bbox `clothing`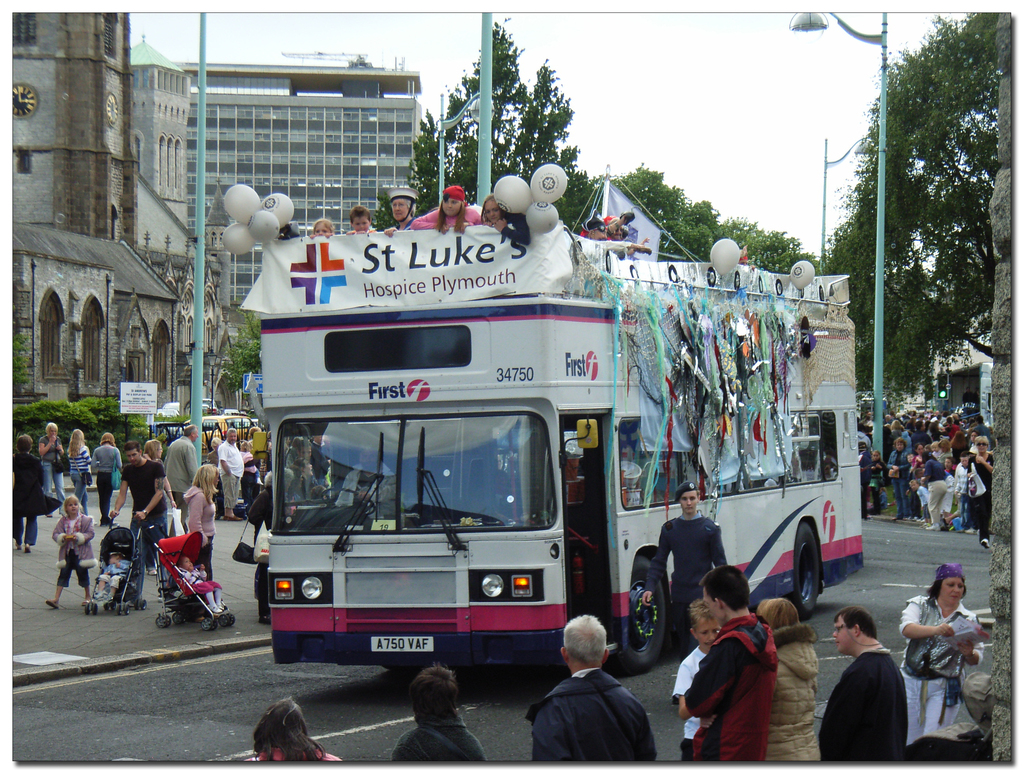
(657, 516, 716, 609)
